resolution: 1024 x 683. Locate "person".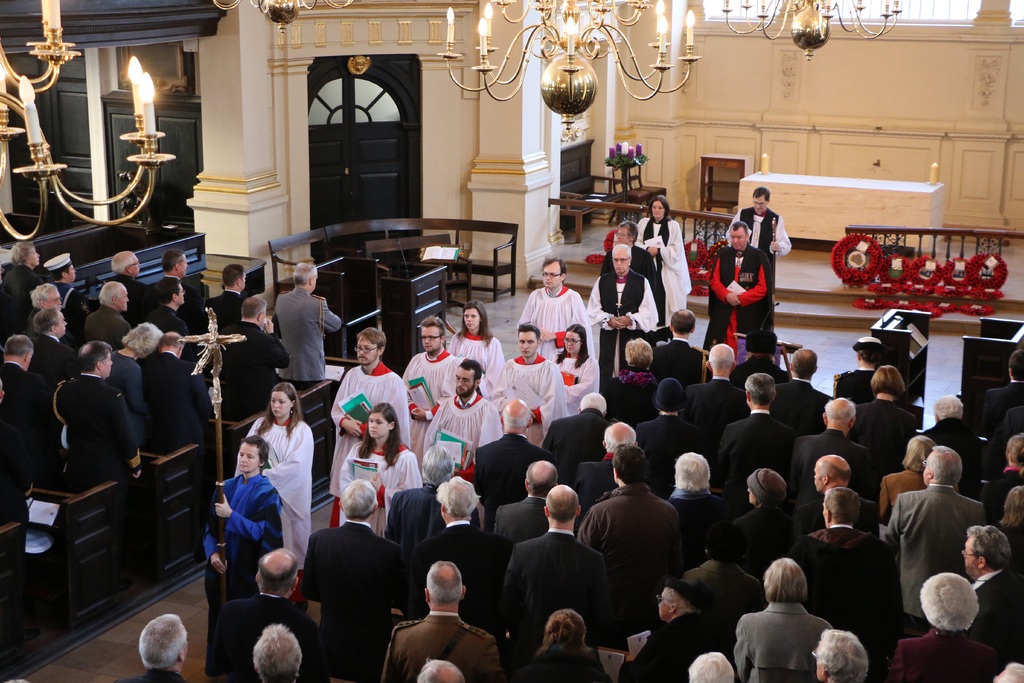
rect(879, 433, 941, 531).
